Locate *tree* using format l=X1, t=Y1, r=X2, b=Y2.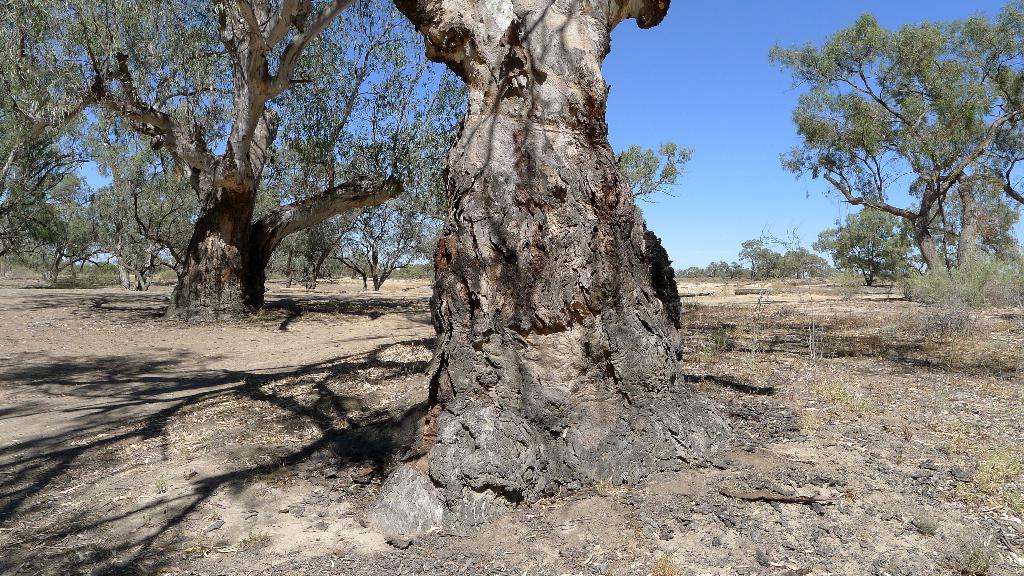
l=319, t=0, r=792, b=511.
